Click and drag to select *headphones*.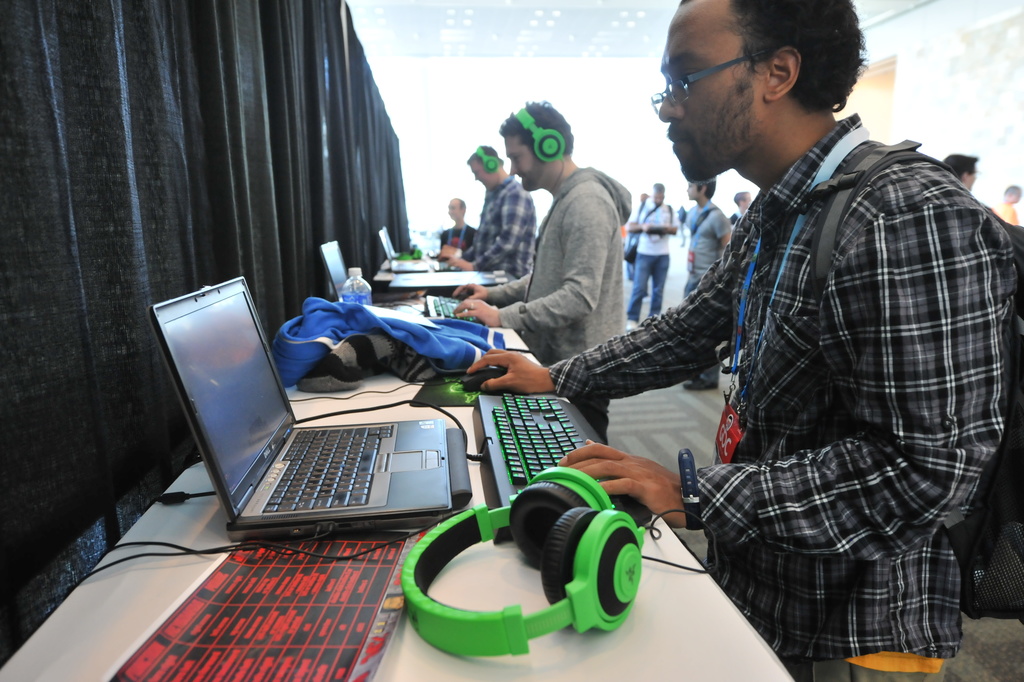
Selection: left=421, top=480, right=690, bottom=629.
